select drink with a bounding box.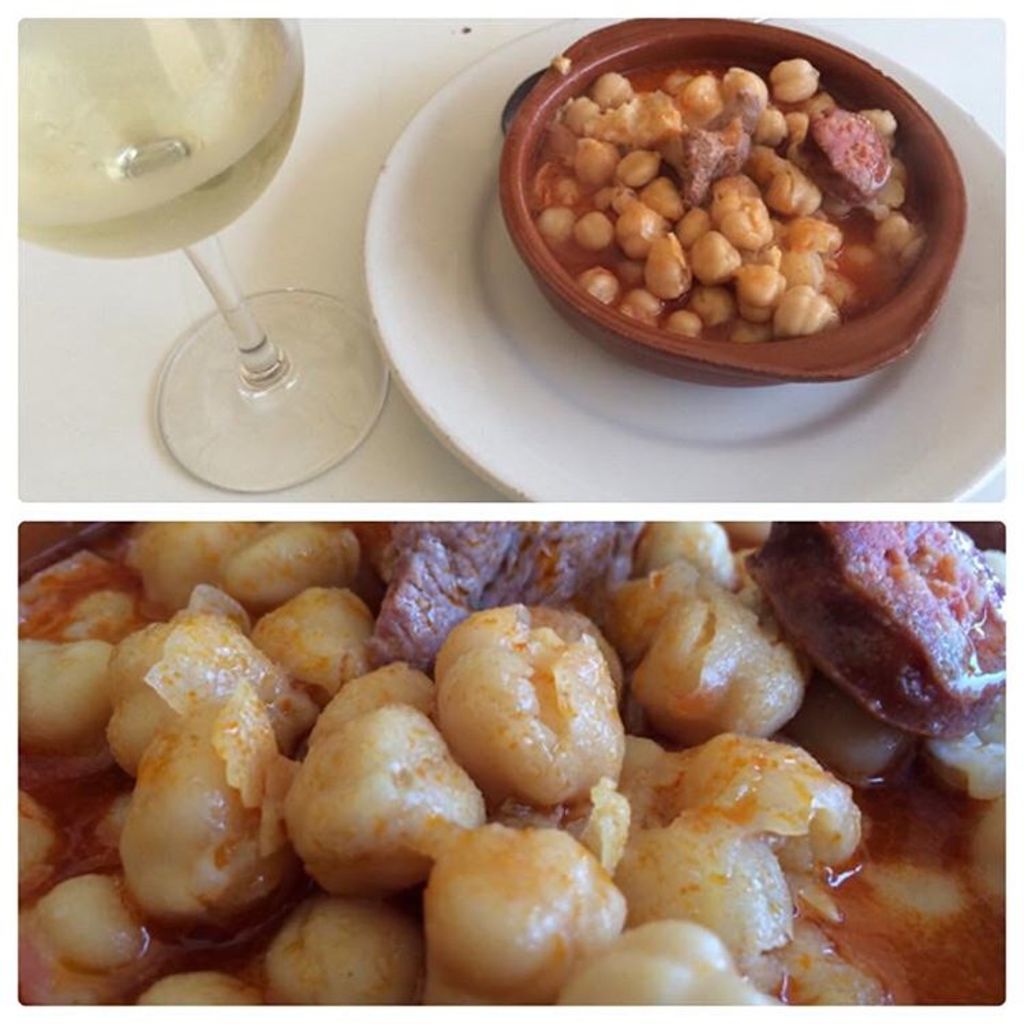
BBox(14, 18, 302, 258).
